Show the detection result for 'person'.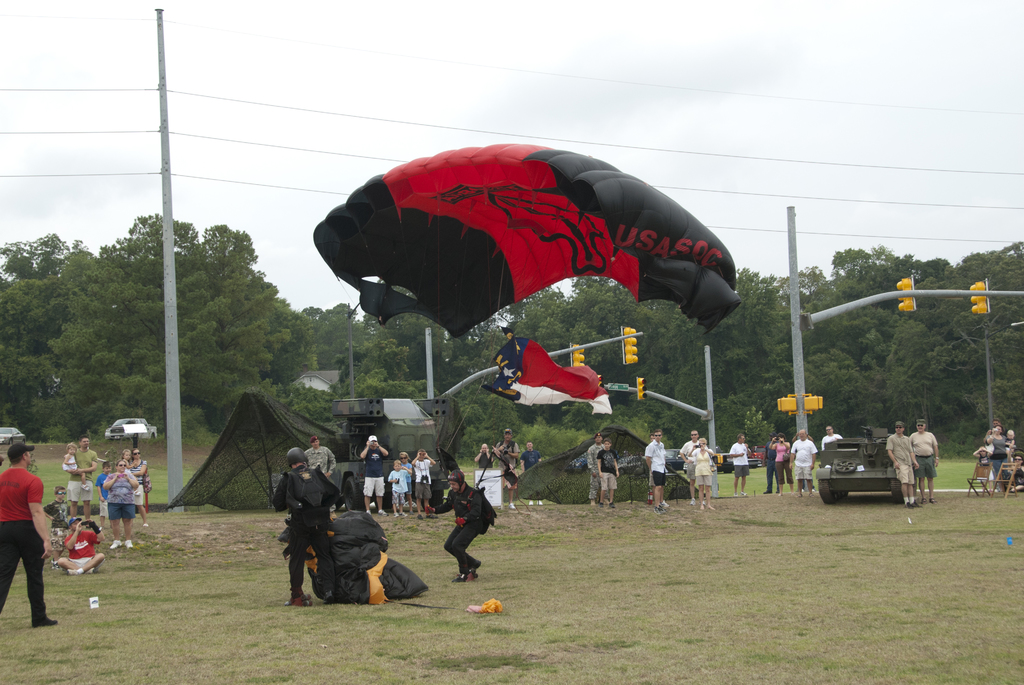
[61, 439, 87, 491].
